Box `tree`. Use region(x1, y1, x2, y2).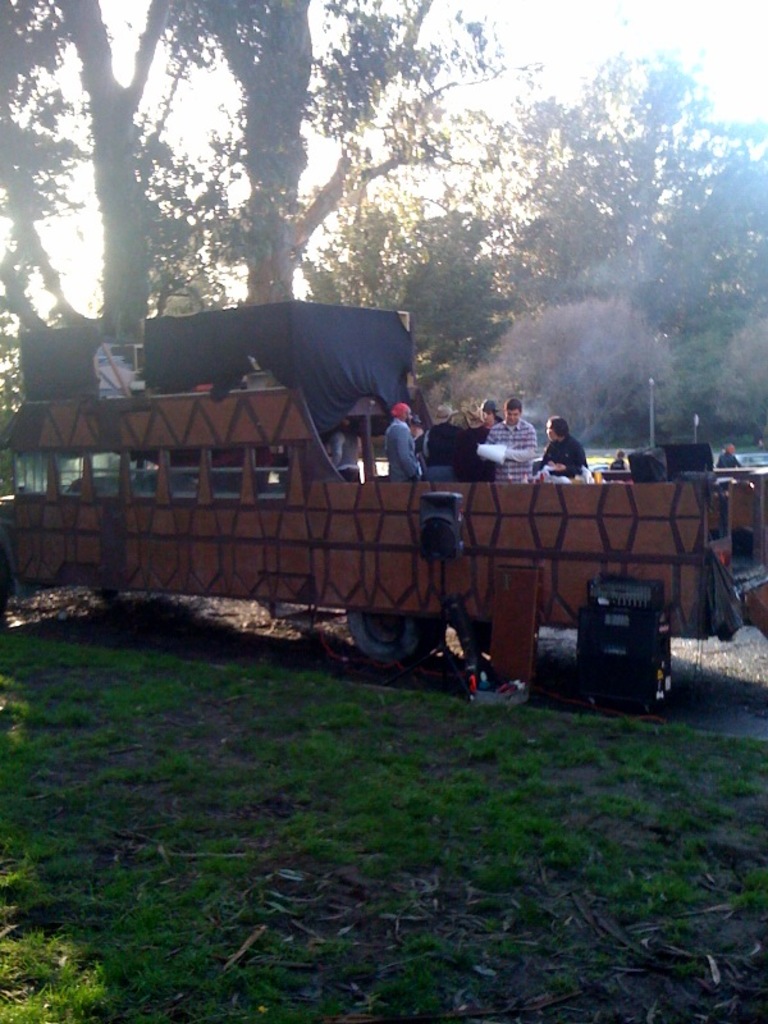
region(46, 0, 175, 369).
